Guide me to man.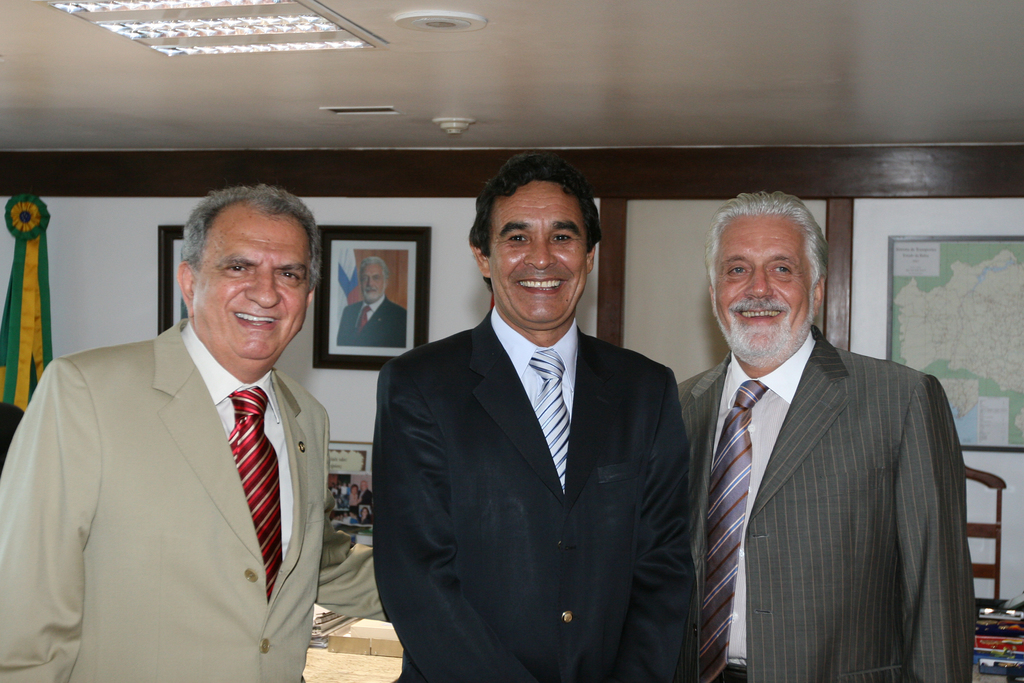
Guidance: bbox=(671, 186, 971, 682).
